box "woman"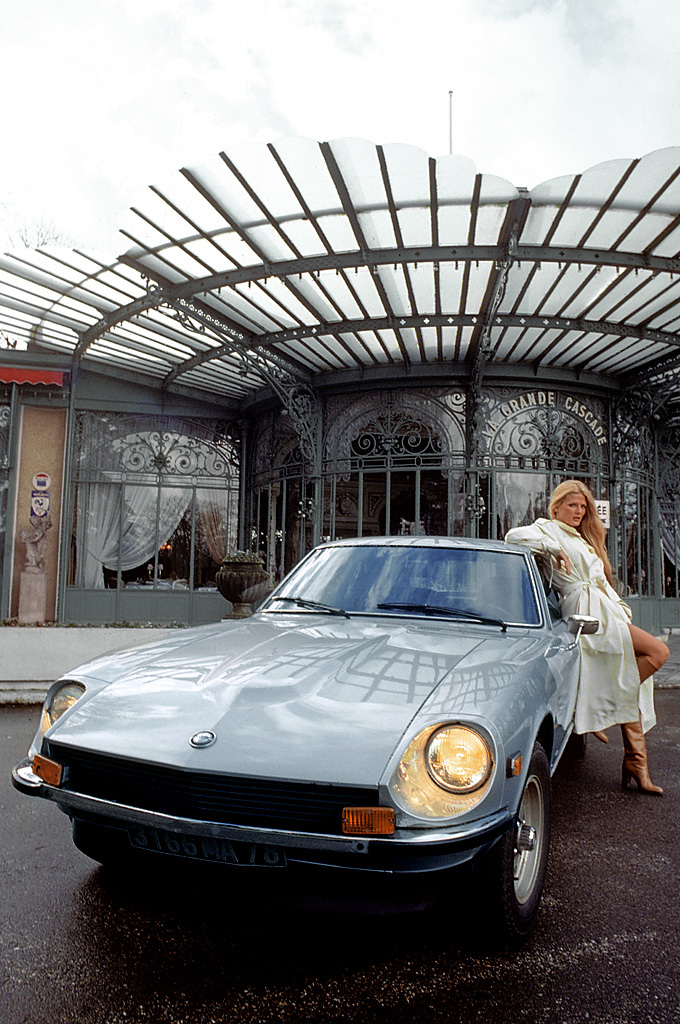
region(540, 483, 648, 813)
